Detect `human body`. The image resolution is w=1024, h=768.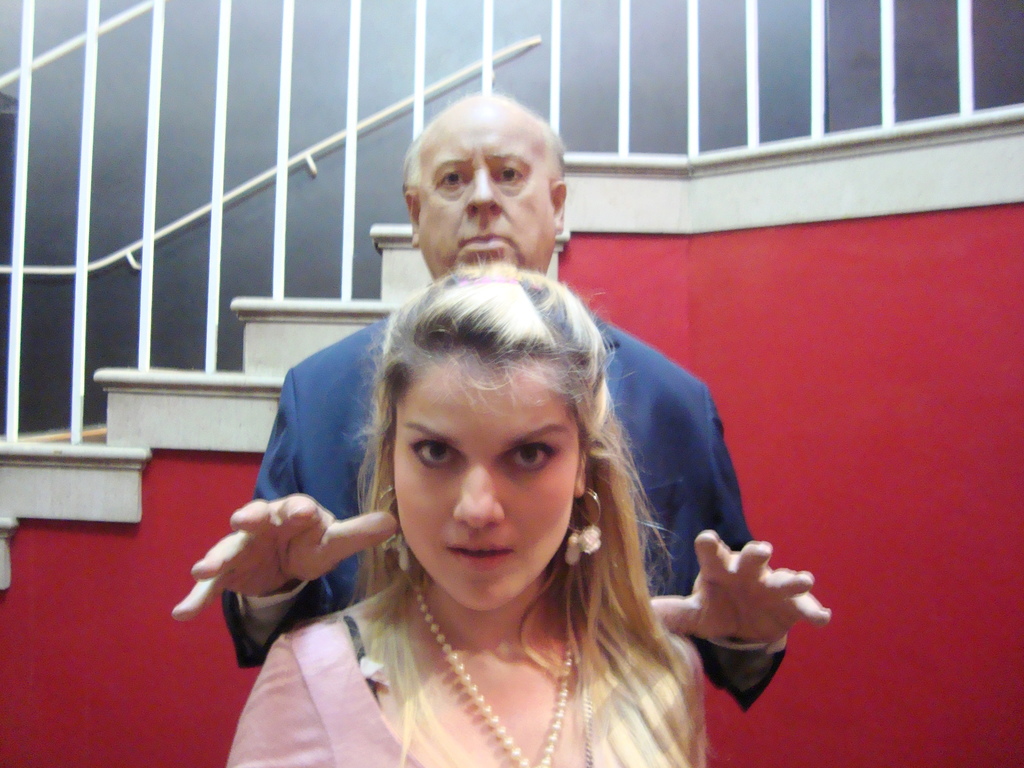
[x1=166, y1=94, x2=833, y2=708].
